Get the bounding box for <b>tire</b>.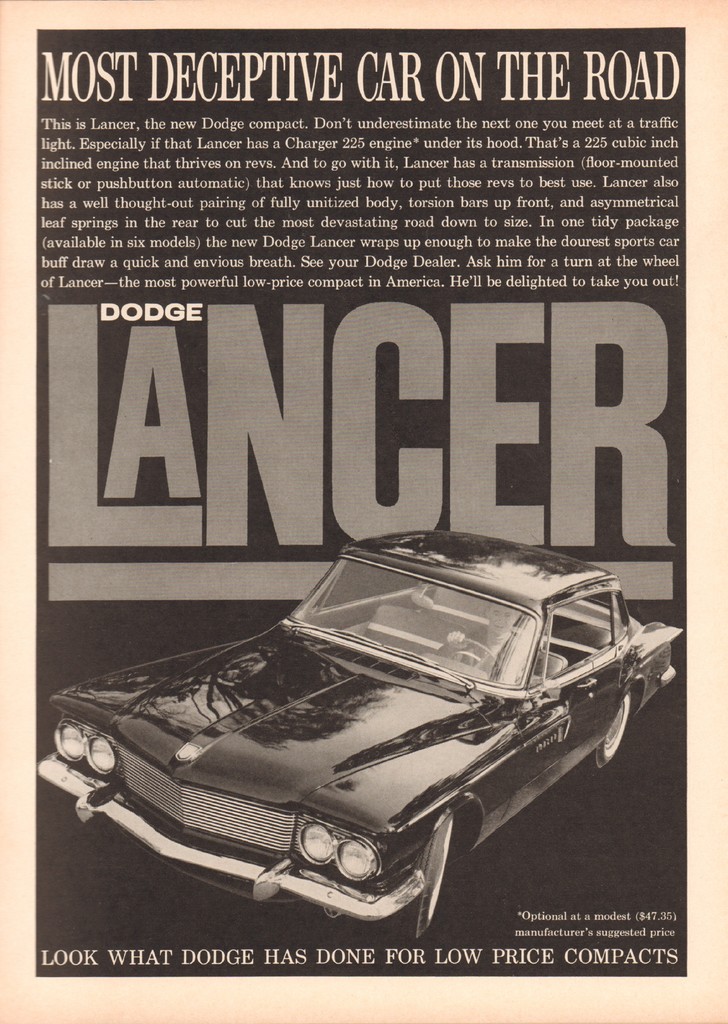
{"left": 596, "top": 698, "right": 634, "bottom": 769}.
